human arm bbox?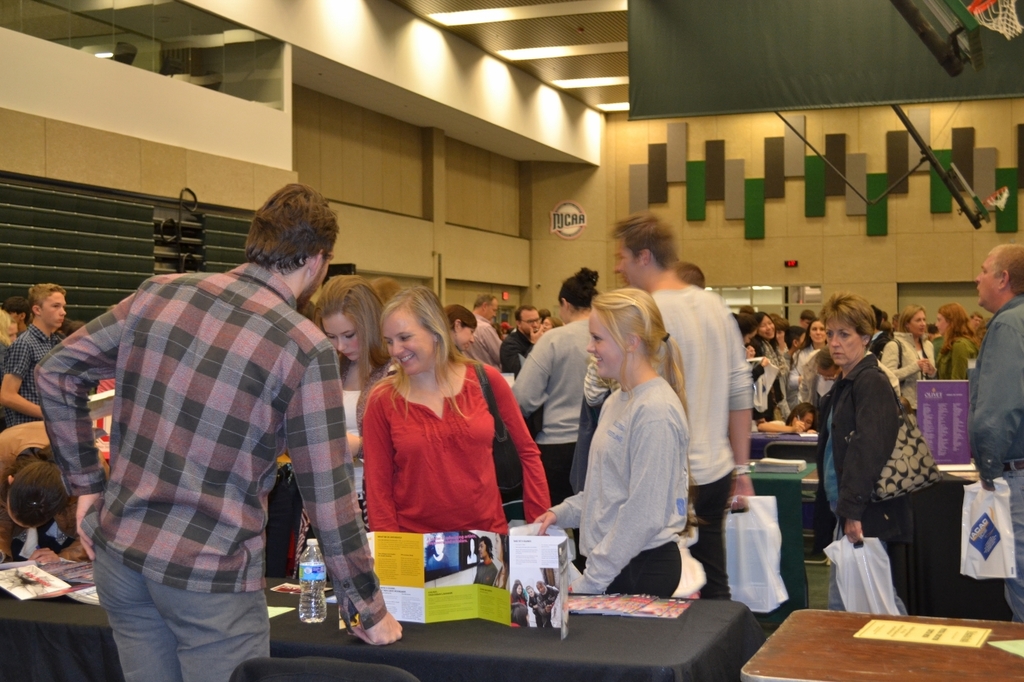
x1=533, y1=486, x2=582, y2=539
